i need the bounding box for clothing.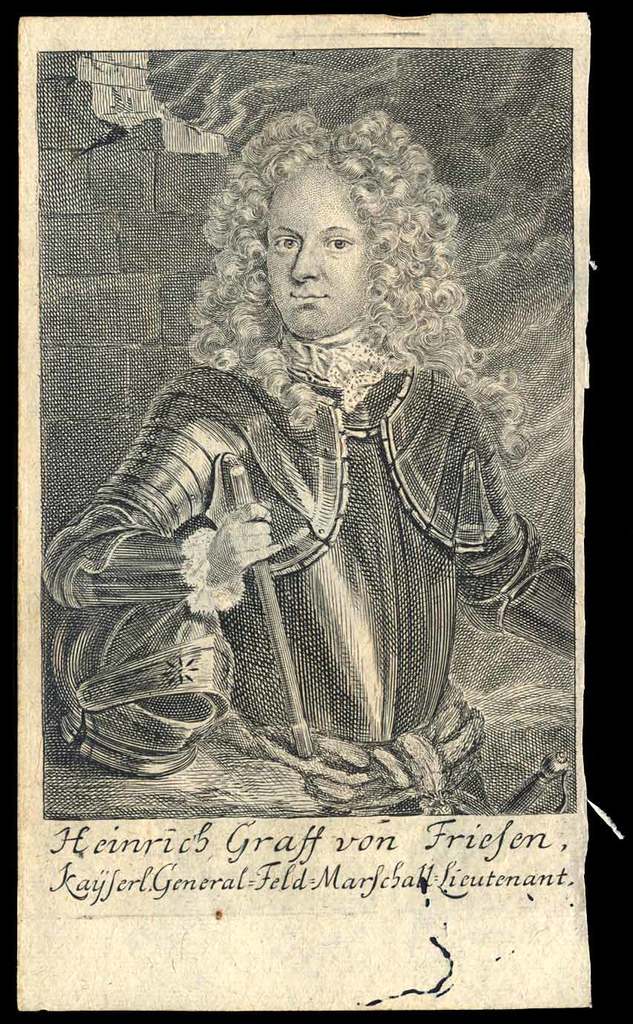
Here it is: left=37, top=366, right=577, bottom=821.
